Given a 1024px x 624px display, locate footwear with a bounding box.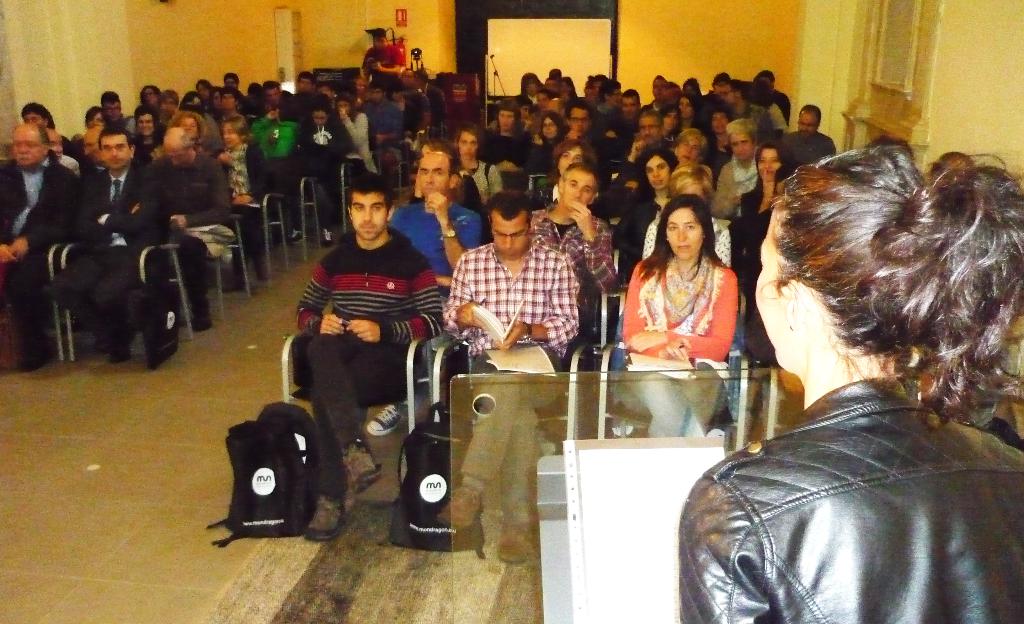
Located: box(333, 440, 379, 493).
